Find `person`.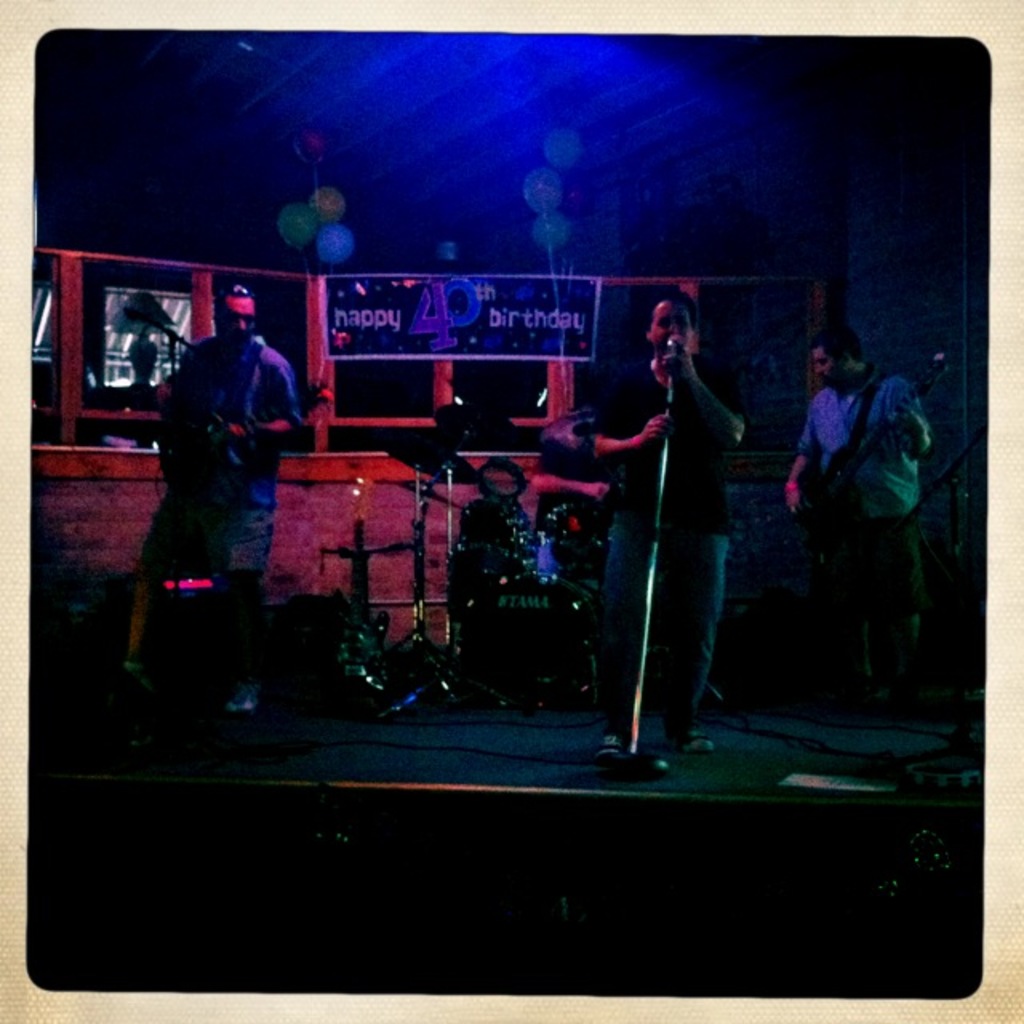
(left=114, top=282, right=304, bottom=707).
